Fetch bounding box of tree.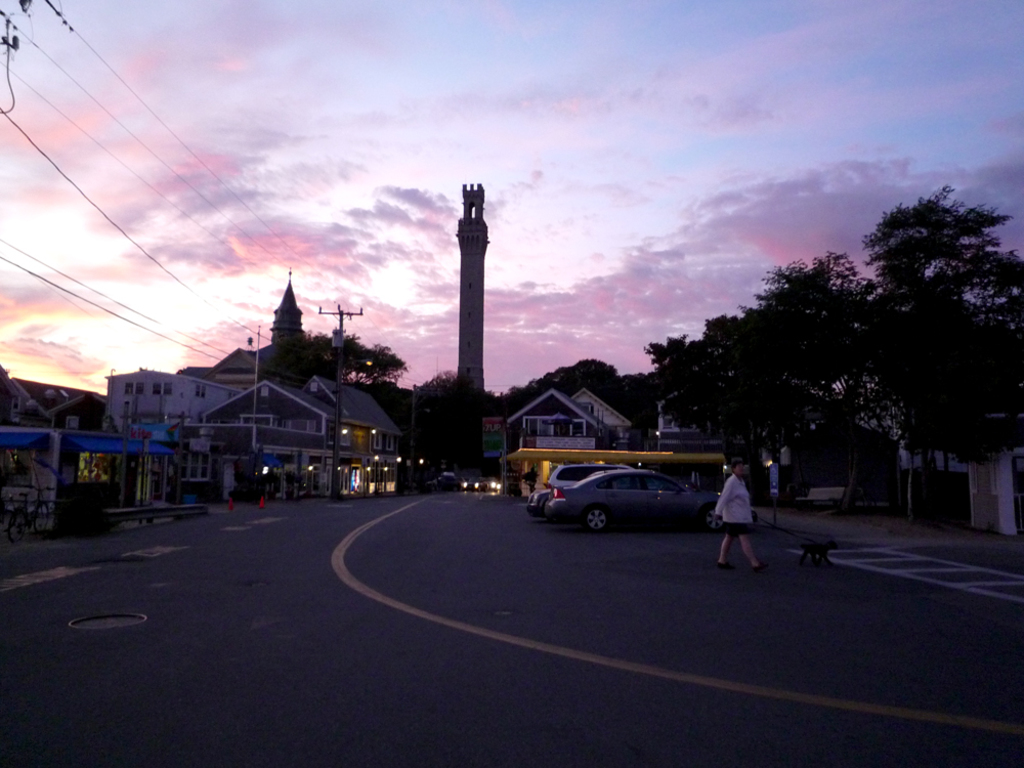
Bbox: 835,159,1002,503.
